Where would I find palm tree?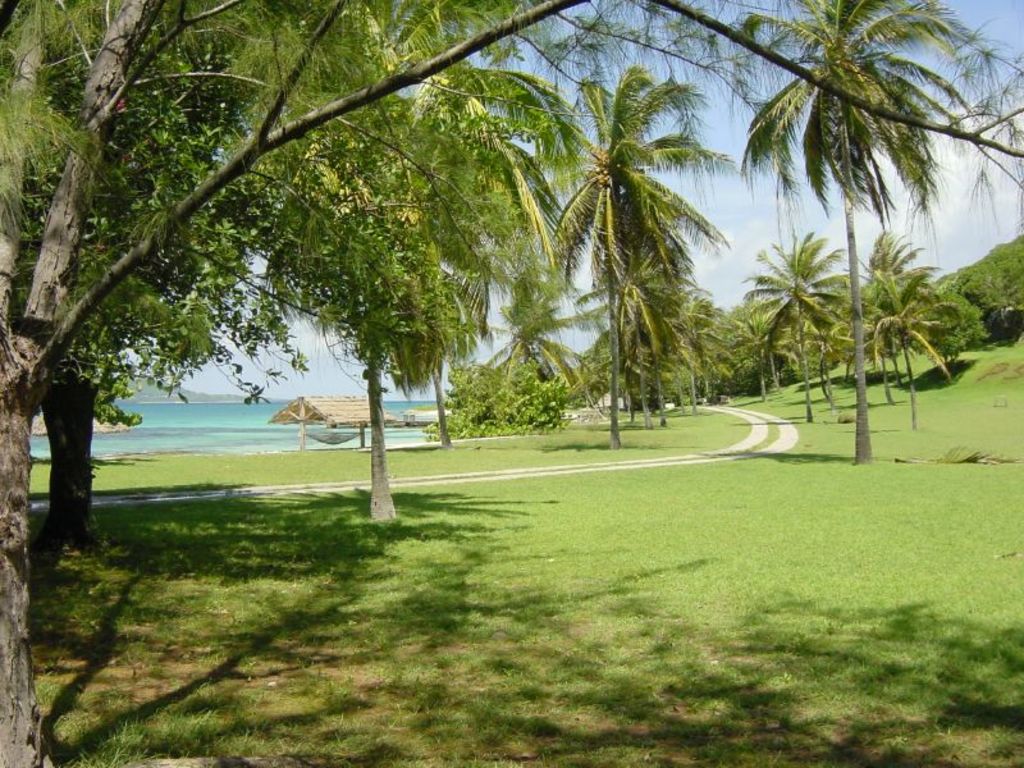
At (x1=771, y1=223, x2=852, y2=402).
